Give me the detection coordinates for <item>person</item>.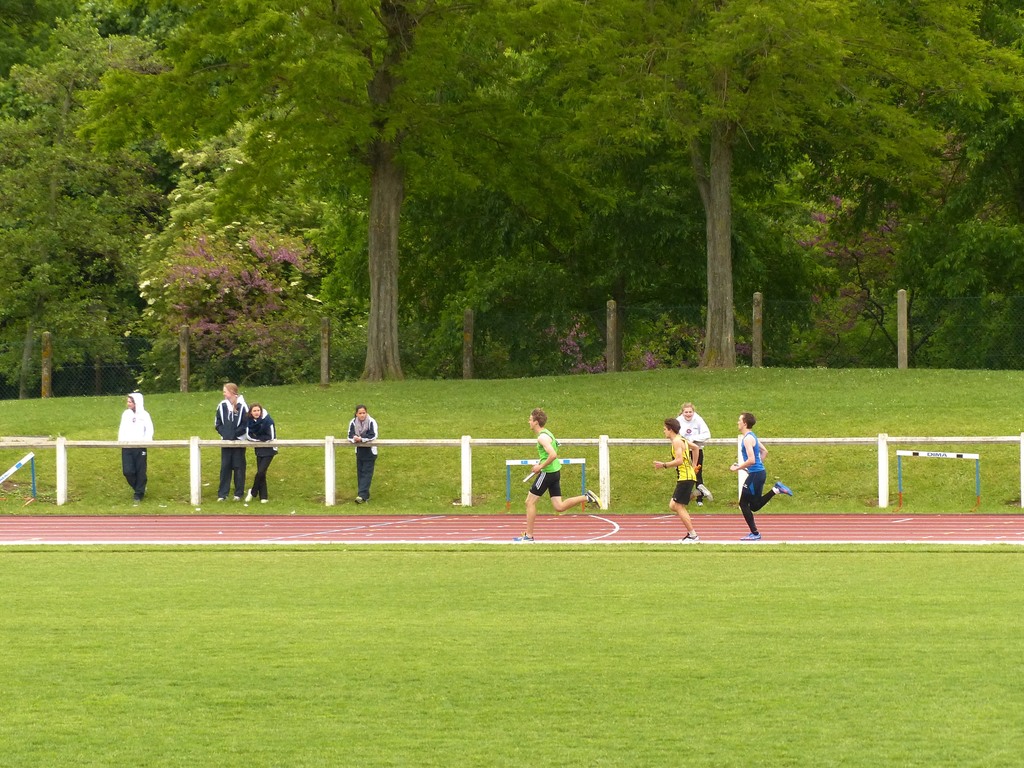
246 401 278 501.
